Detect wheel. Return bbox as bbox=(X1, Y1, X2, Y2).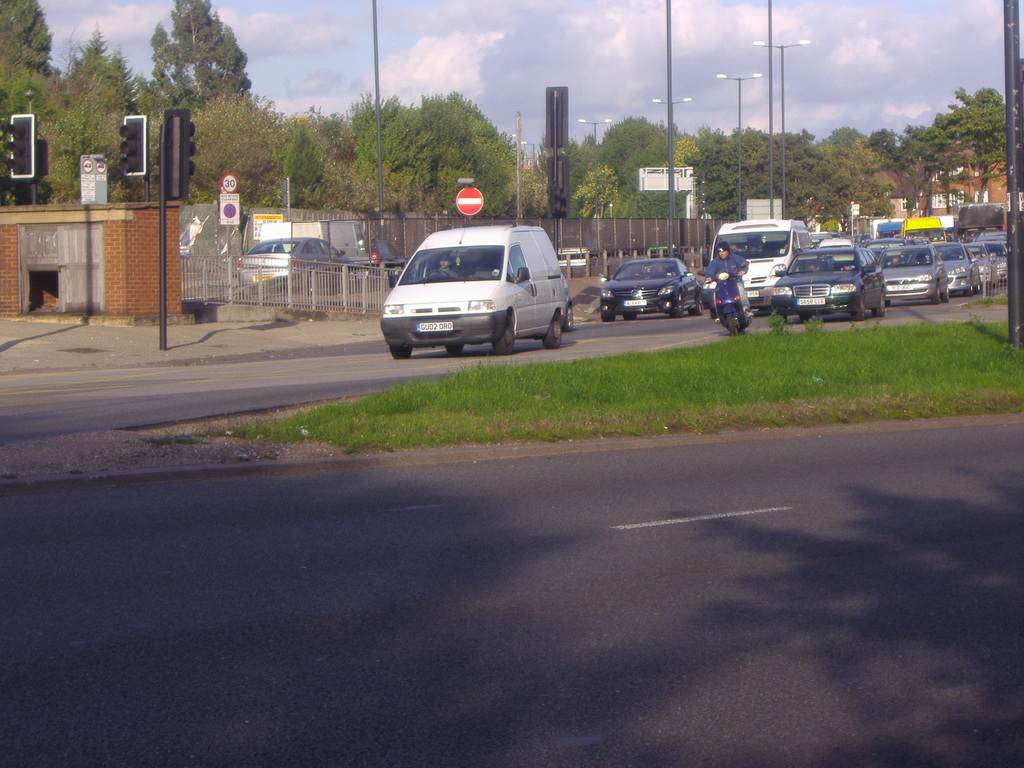
bbox=(600, 317, 616, 322).
